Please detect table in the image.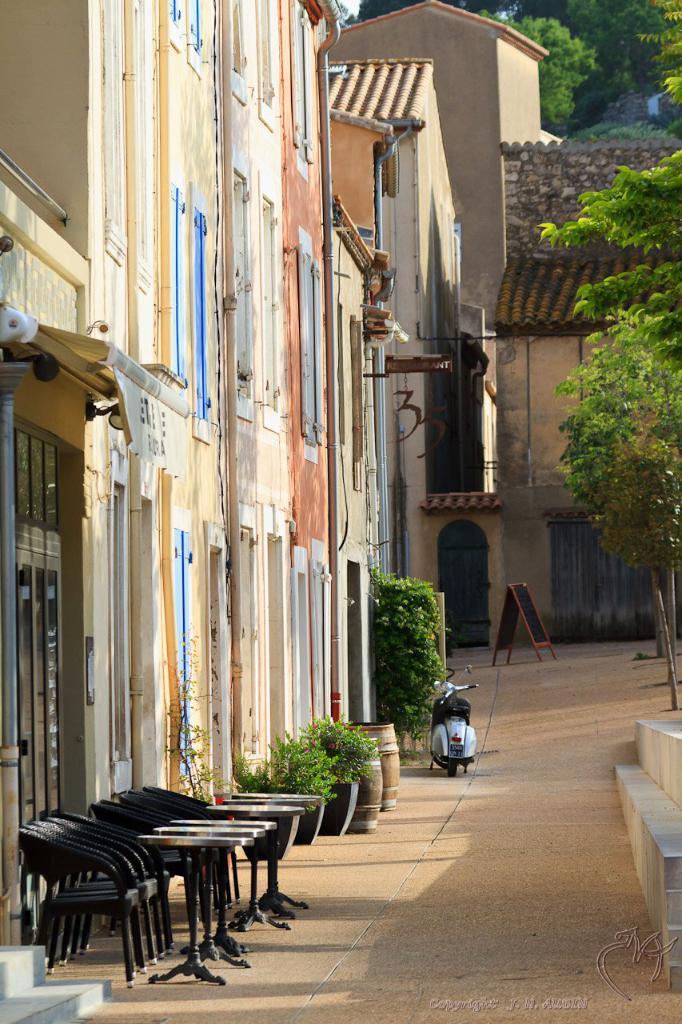
<box>229,790,325,910</box>.
